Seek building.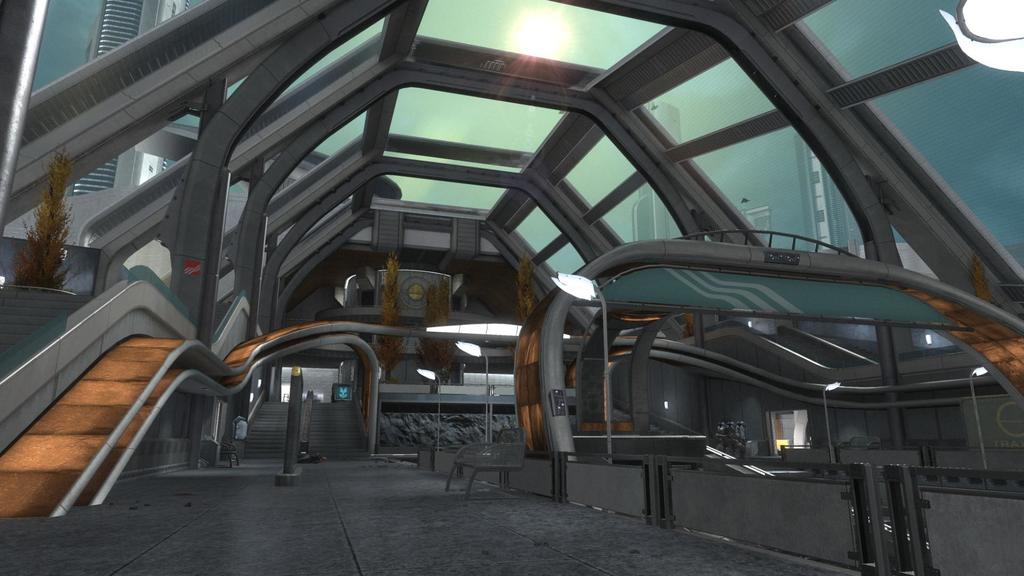
[0, 0, 1023, 575].
